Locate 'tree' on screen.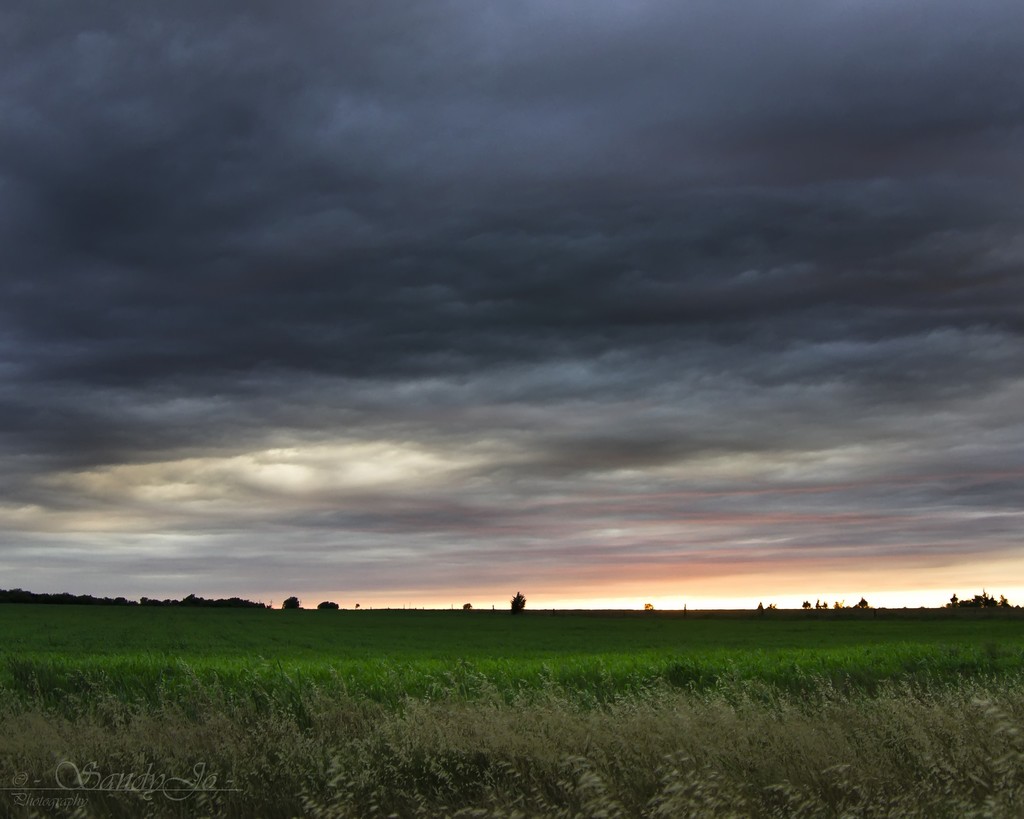
On screen at box=[829, 596, 841, 611].
